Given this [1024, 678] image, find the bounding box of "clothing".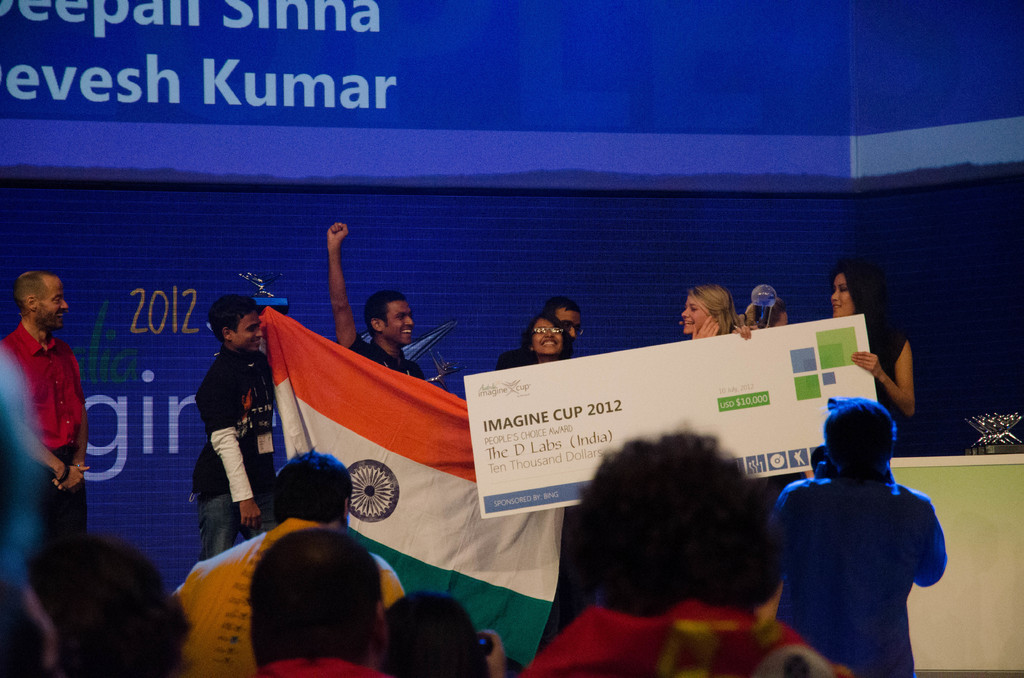
[191, 346, 276, 562].
